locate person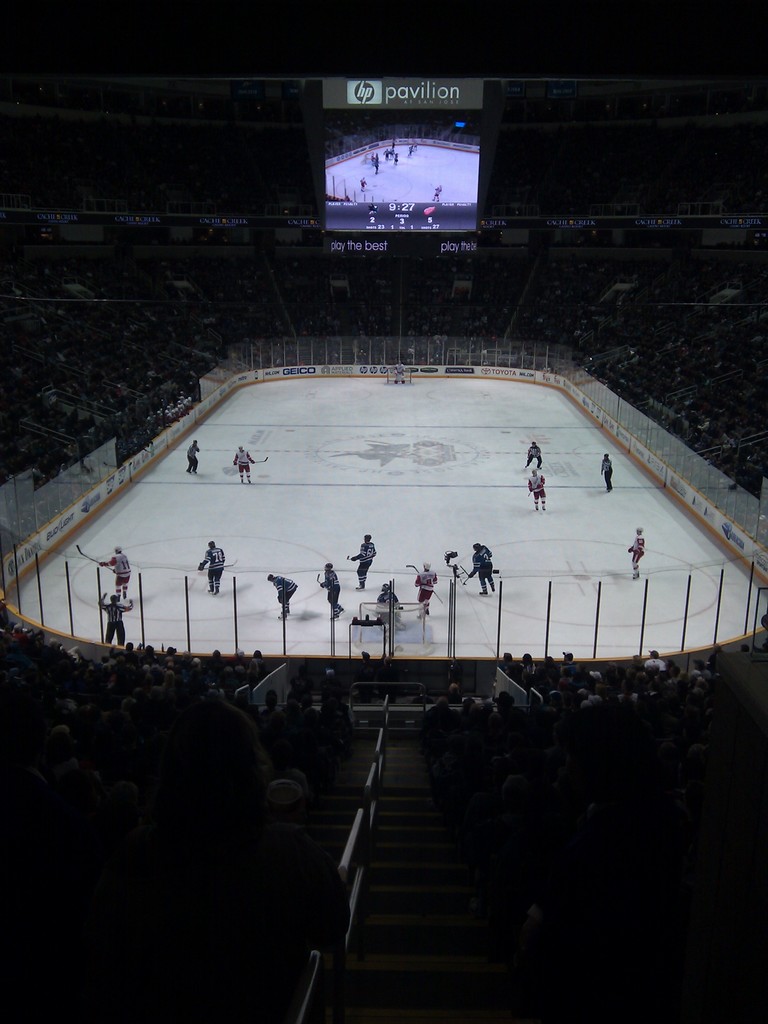
locate(351, 532, 377, 592)
